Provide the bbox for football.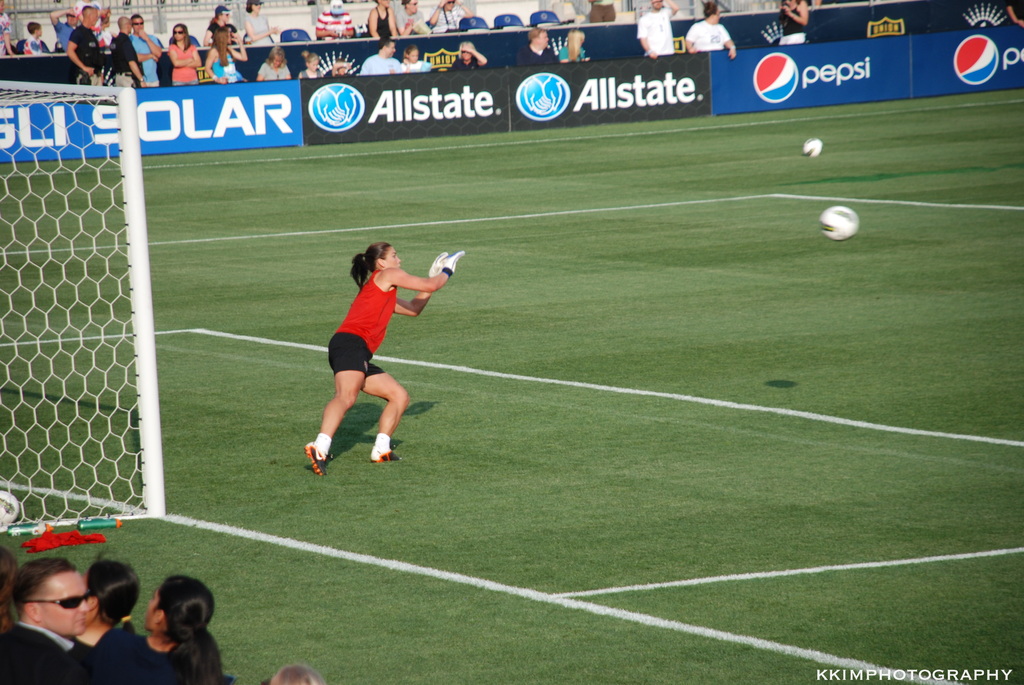
l=803, t=135, r=823, b=159.
